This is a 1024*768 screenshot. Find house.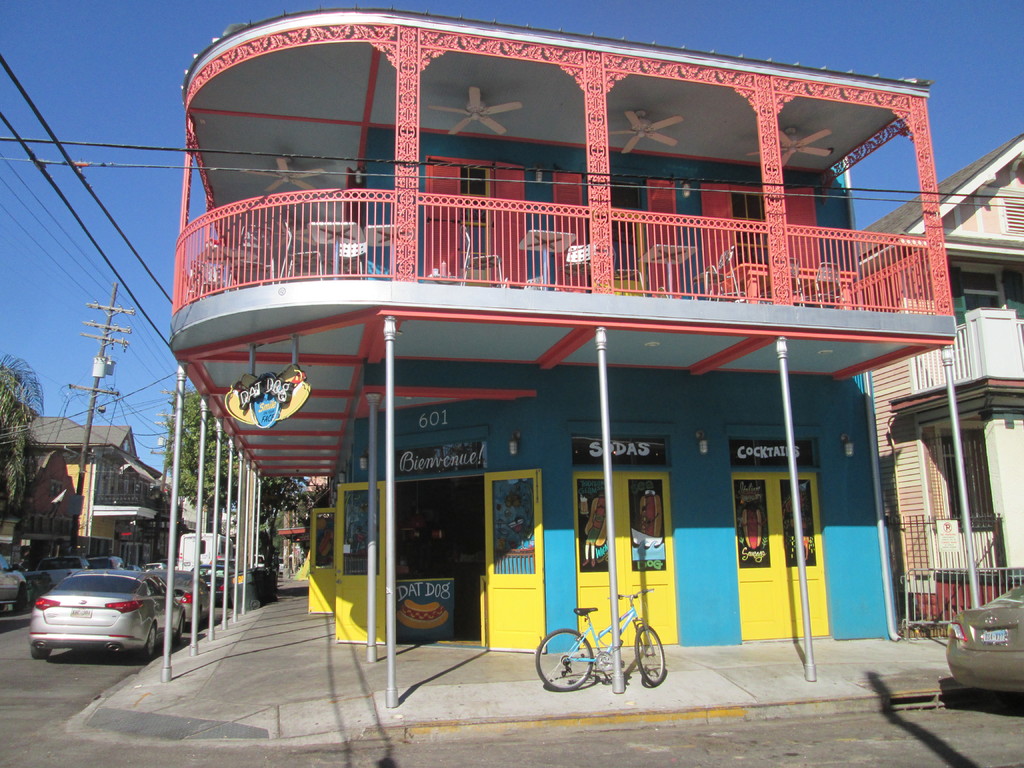
Bounding box: 856,129,1023,642.
